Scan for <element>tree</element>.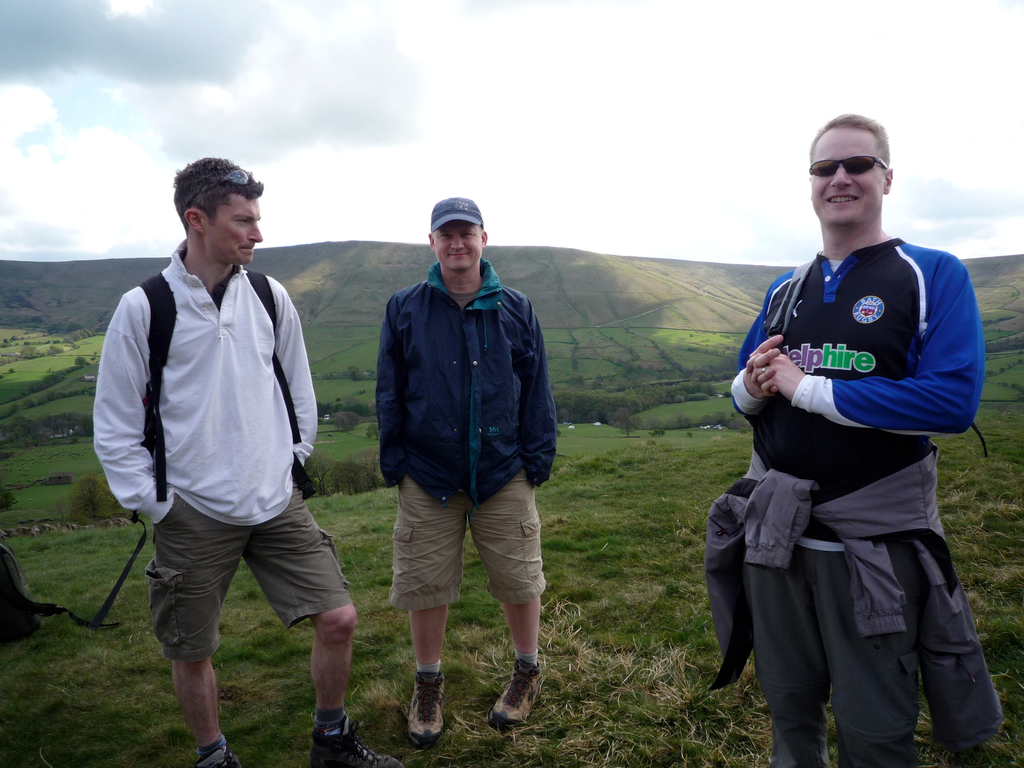
Scan result: {"left": 51, "top": 474, "right": 127, "bottom": 520}.
